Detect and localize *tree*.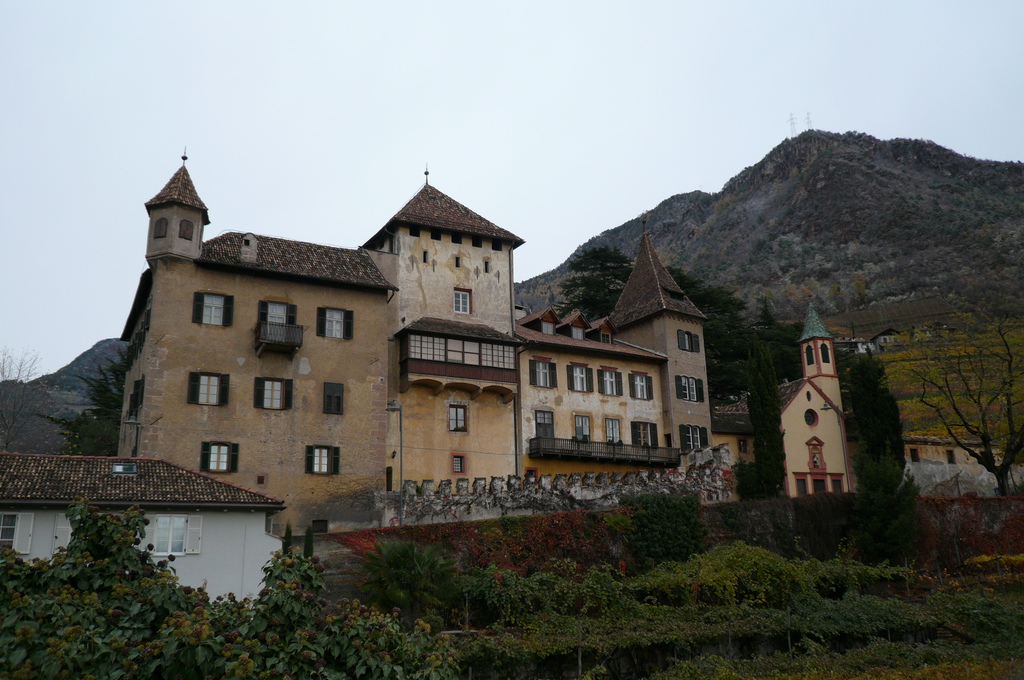
Localized at (35, 345, 129, 451).
